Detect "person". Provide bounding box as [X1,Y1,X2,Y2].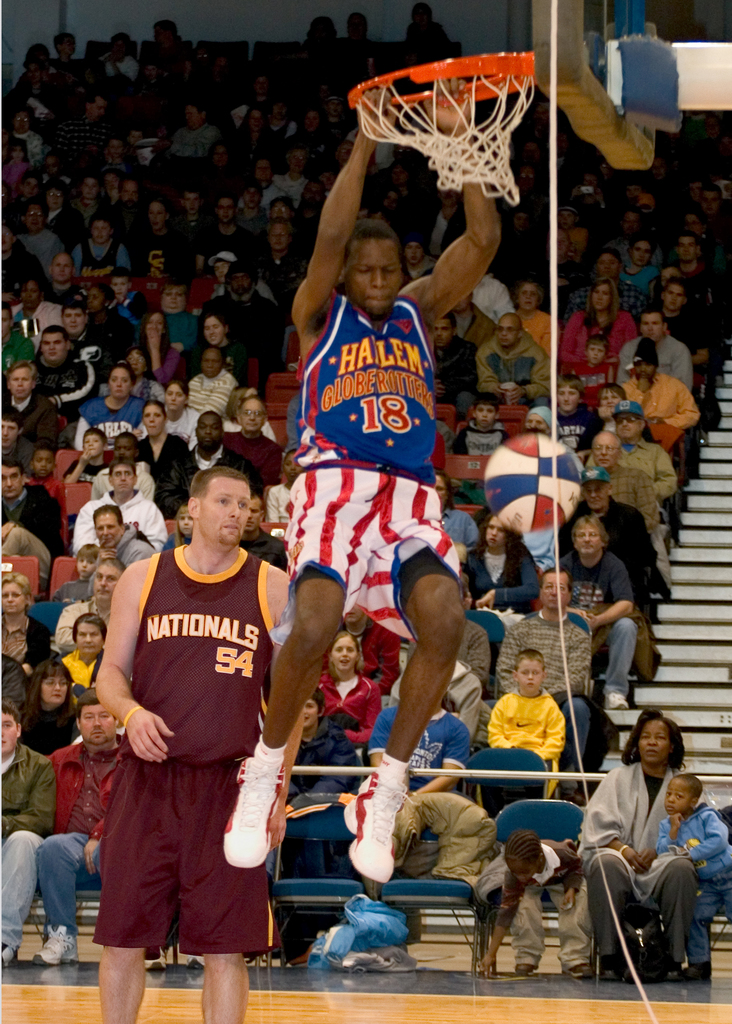
[446,396,509,457].
